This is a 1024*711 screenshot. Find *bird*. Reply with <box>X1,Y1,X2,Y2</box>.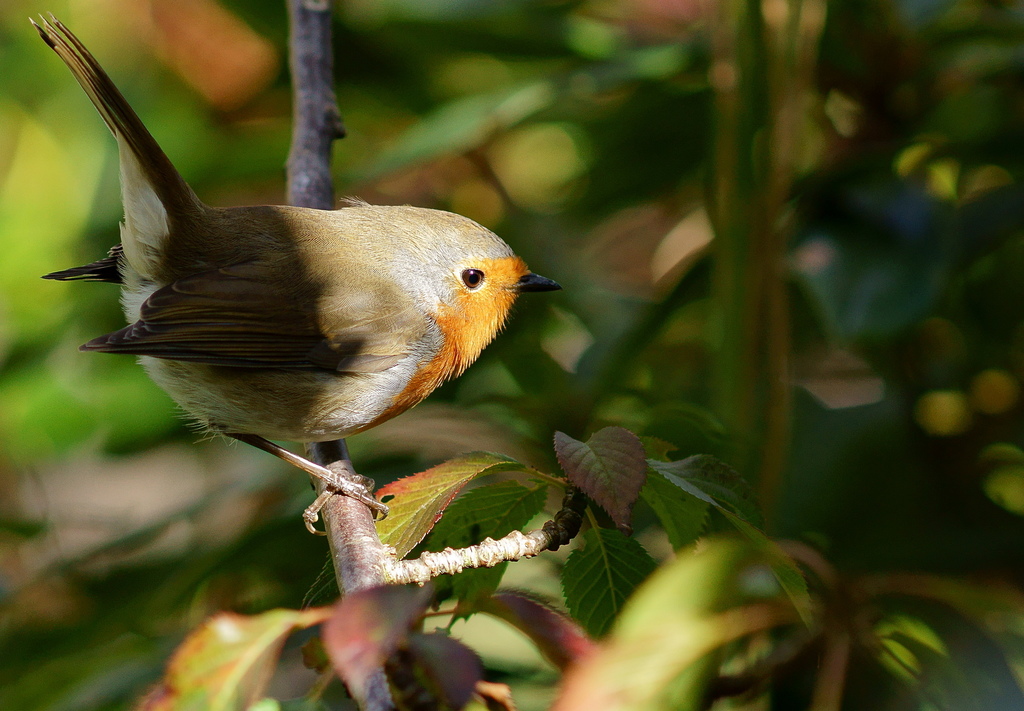
<box>15,42,549,539</box>.
